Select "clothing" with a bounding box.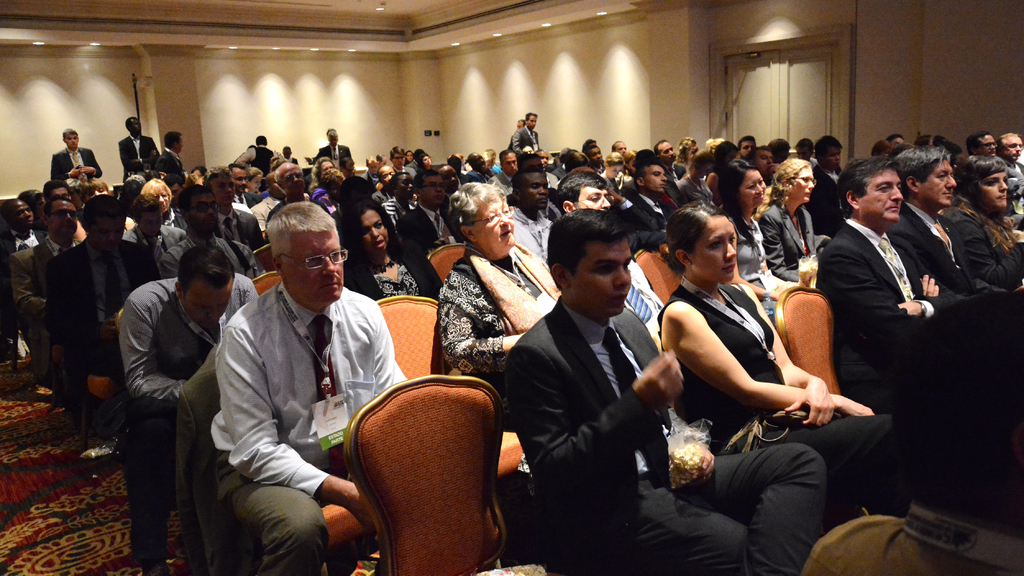
[left=231, top=140, right=271, bottom=174].
